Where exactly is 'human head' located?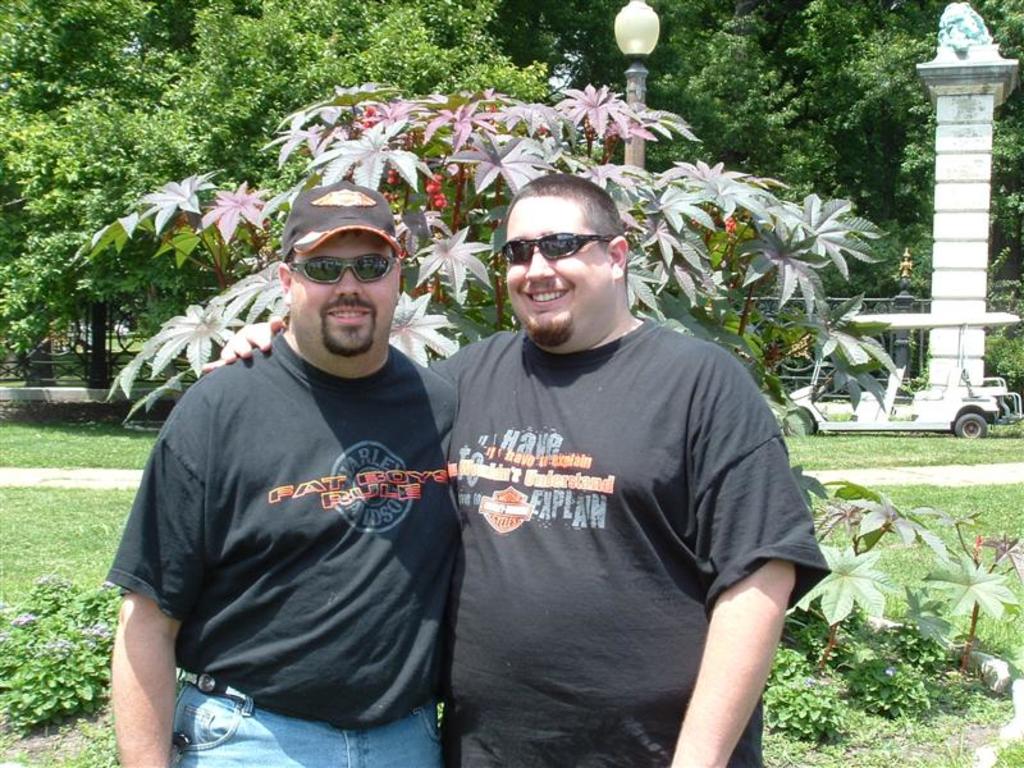
Its bounding box is l=278, t=184, r=402, b=356.
